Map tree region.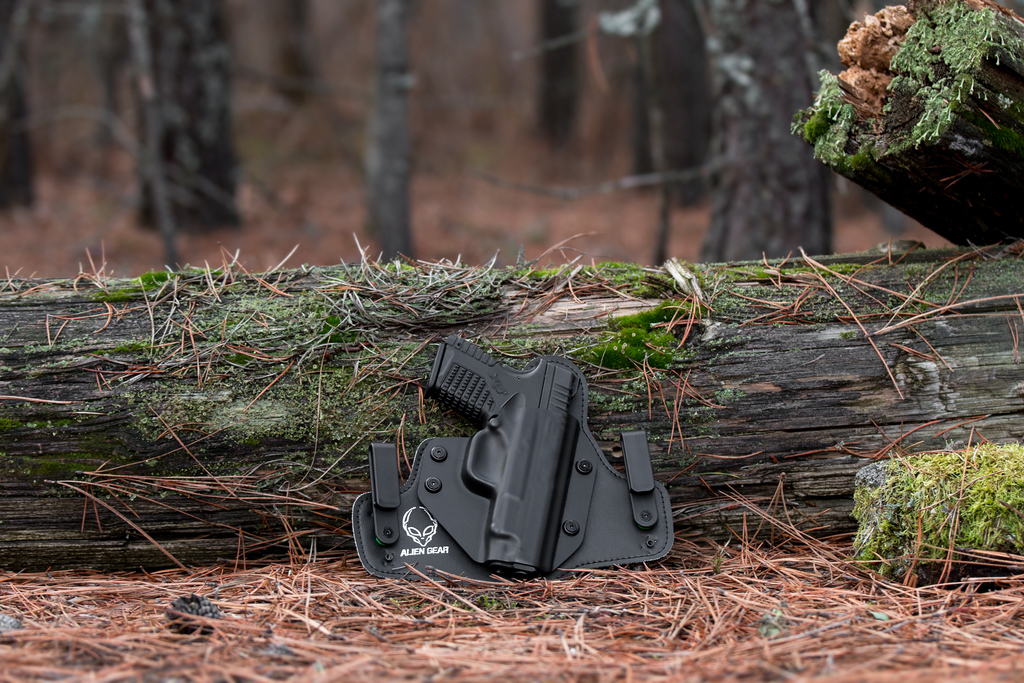
Mapped to rect(1, 240, 1022, 571).
